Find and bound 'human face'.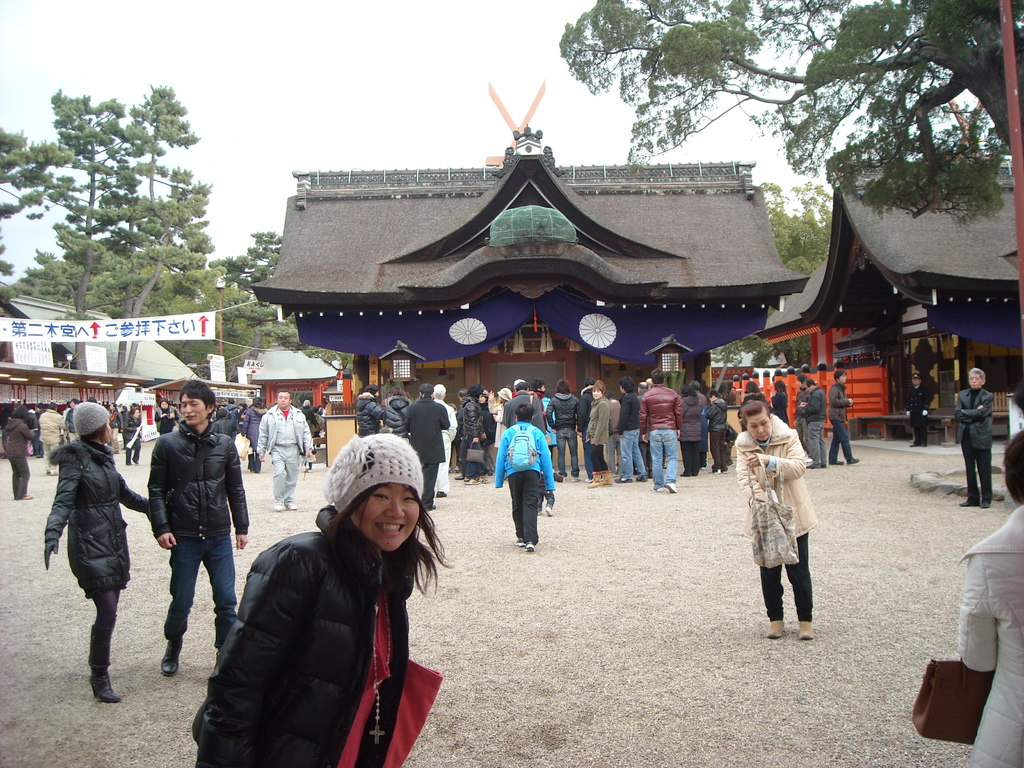
Bound: 177 395 208 426.
